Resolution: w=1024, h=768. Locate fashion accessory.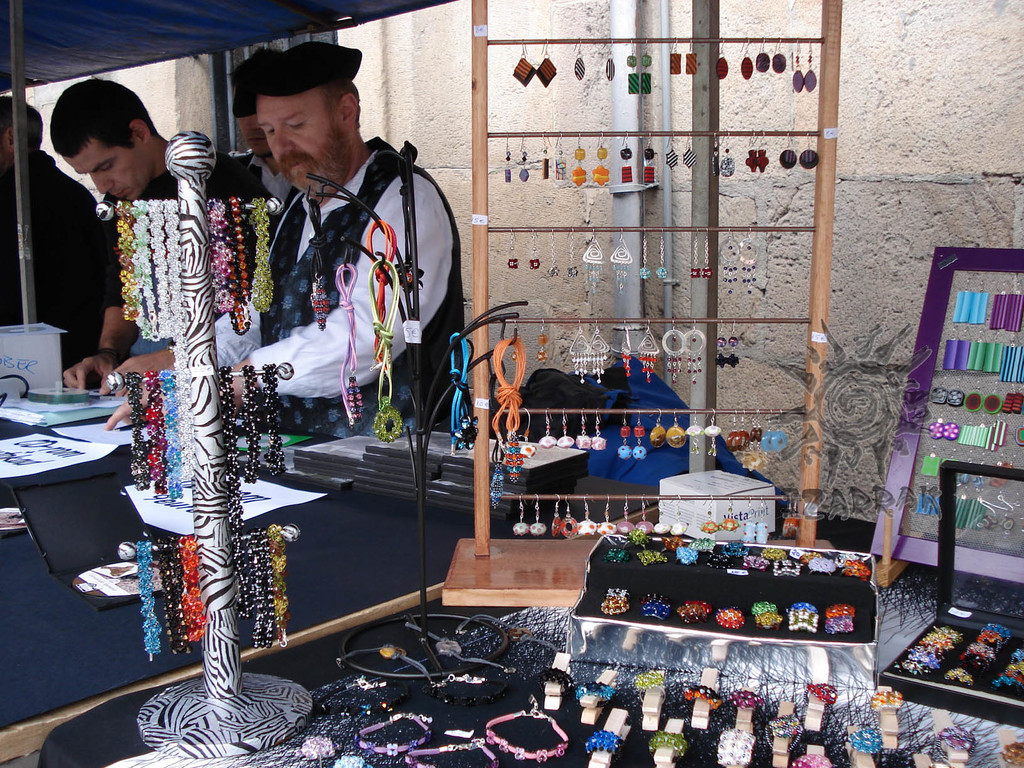
box(577, 406, 592, 451).
